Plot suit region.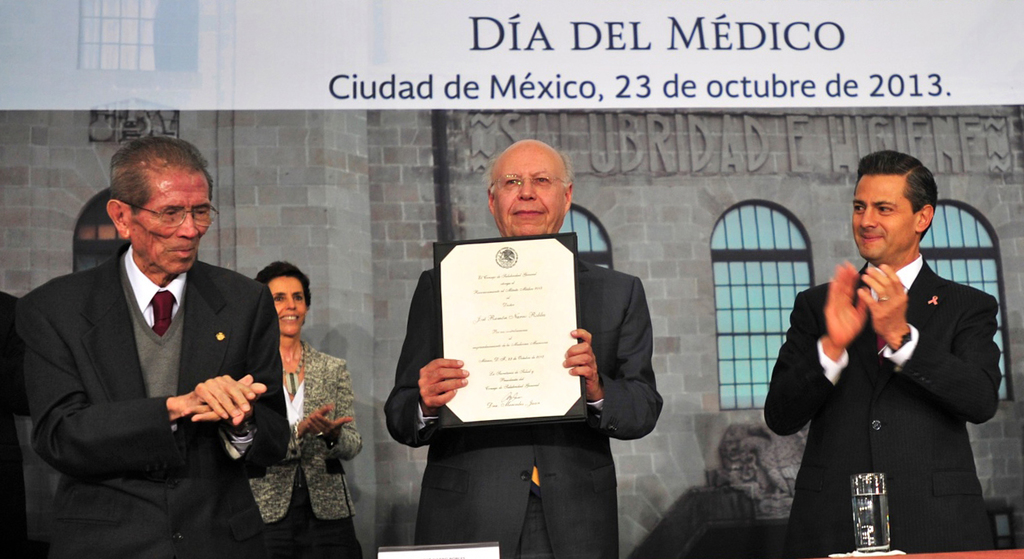
Plotted at (left=11, top=175, right=294, bottom=543).
